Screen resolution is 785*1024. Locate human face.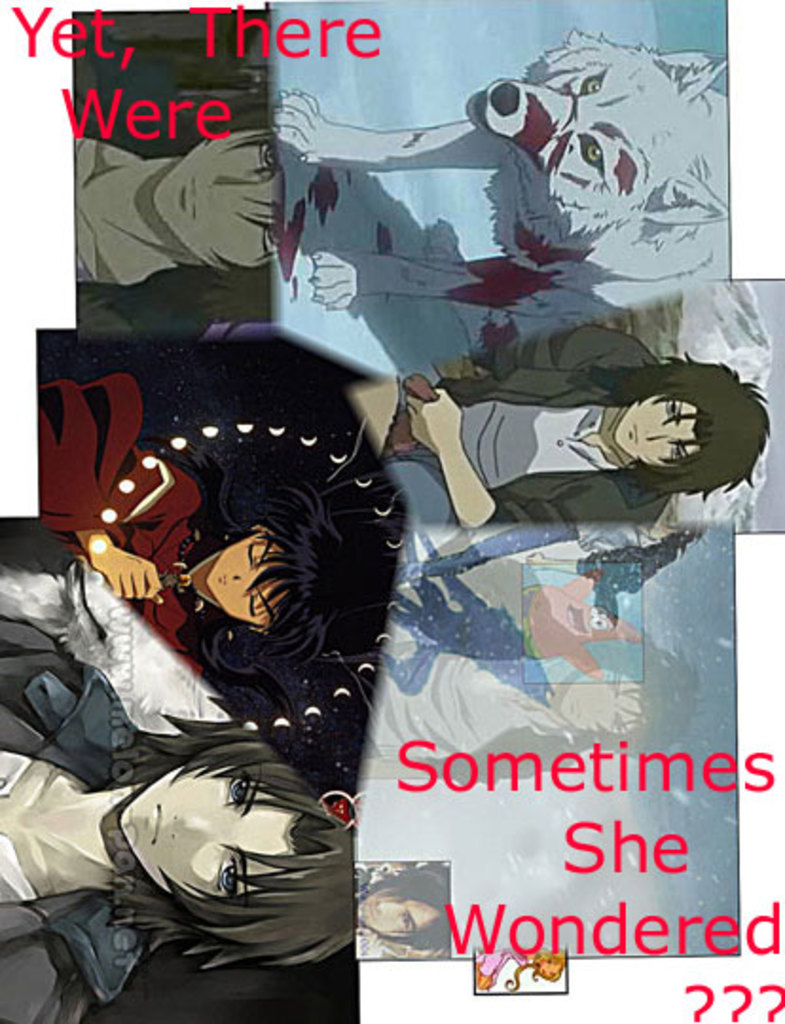
611 391 702 465.
